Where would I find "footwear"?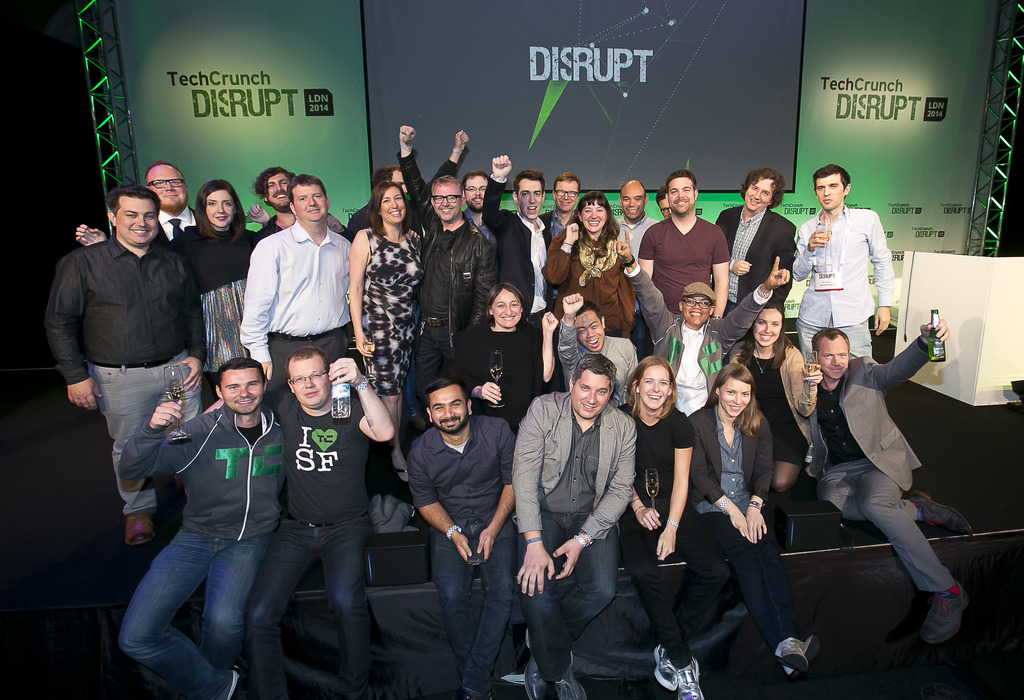
At bbox=[121, 516, 148, 548].
